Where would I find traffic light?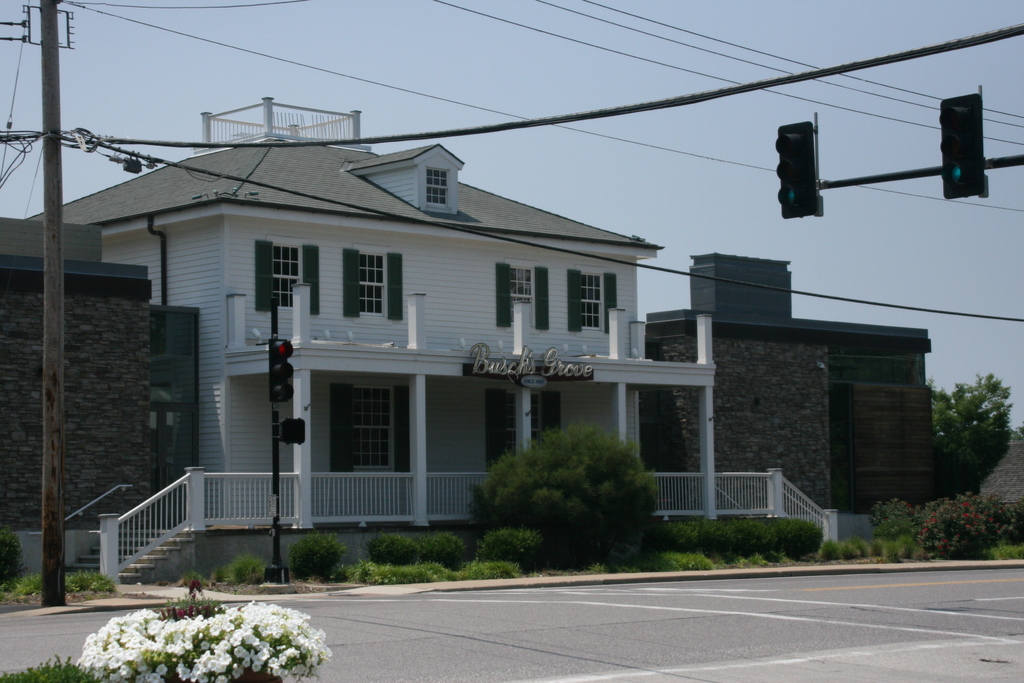
At <region>268, 338, 292, 403</region>.
